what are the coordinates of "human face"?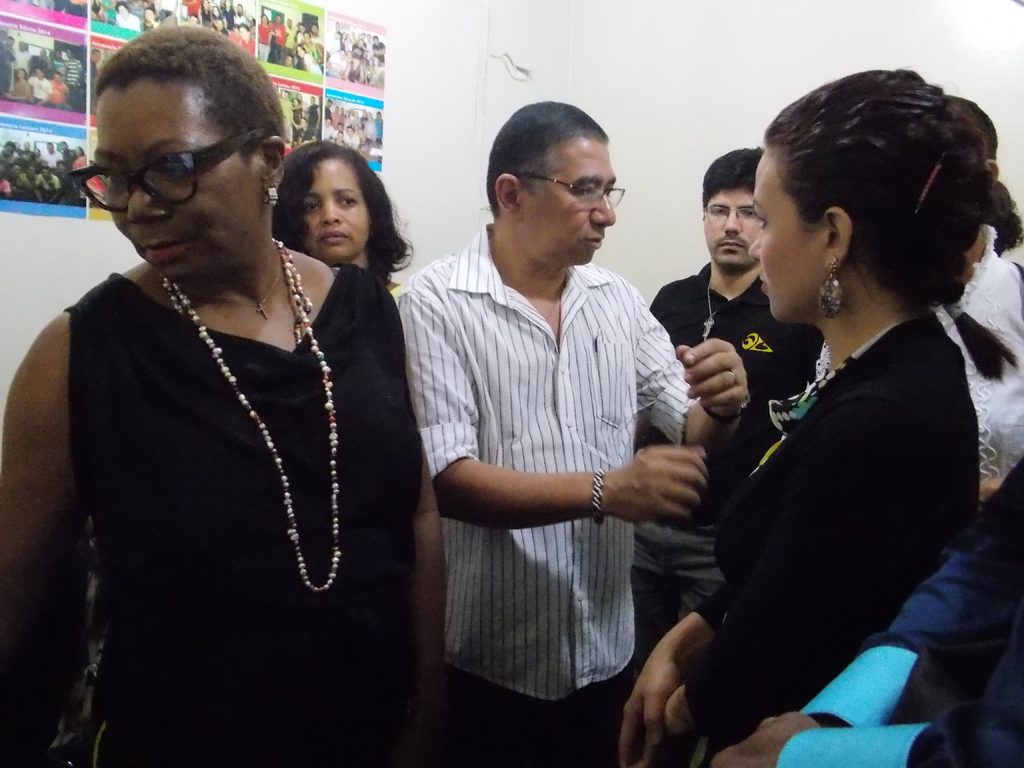
pyautogui.locateOnScreen(701, 189, 762, 267).
